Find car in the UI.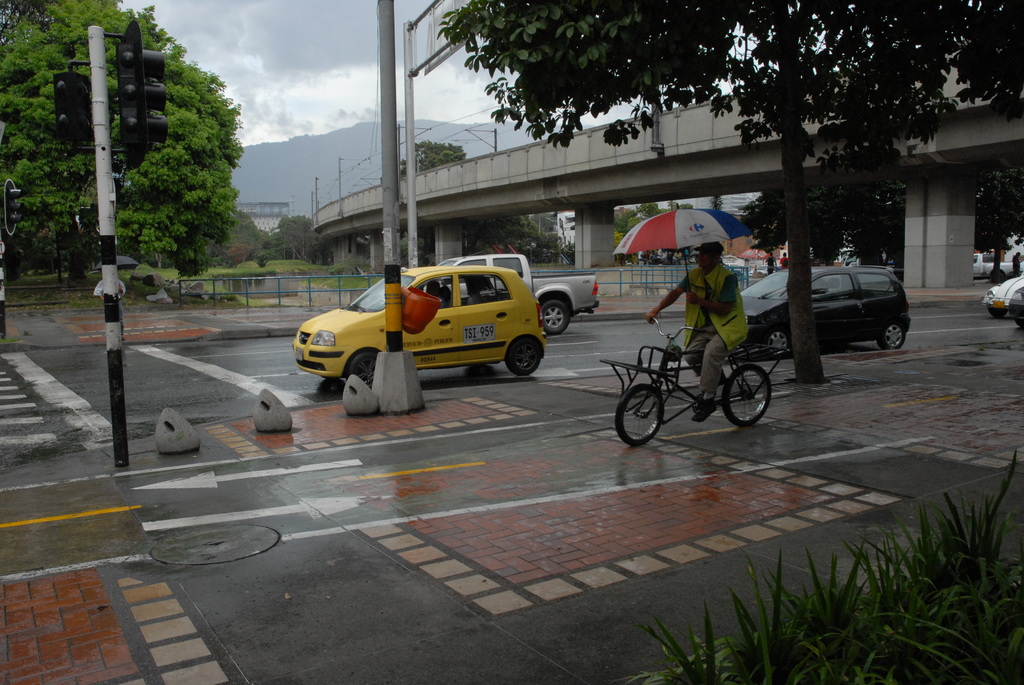
UI element at pyautogui.locateOnScreen(980, 271, 1023, 319).
